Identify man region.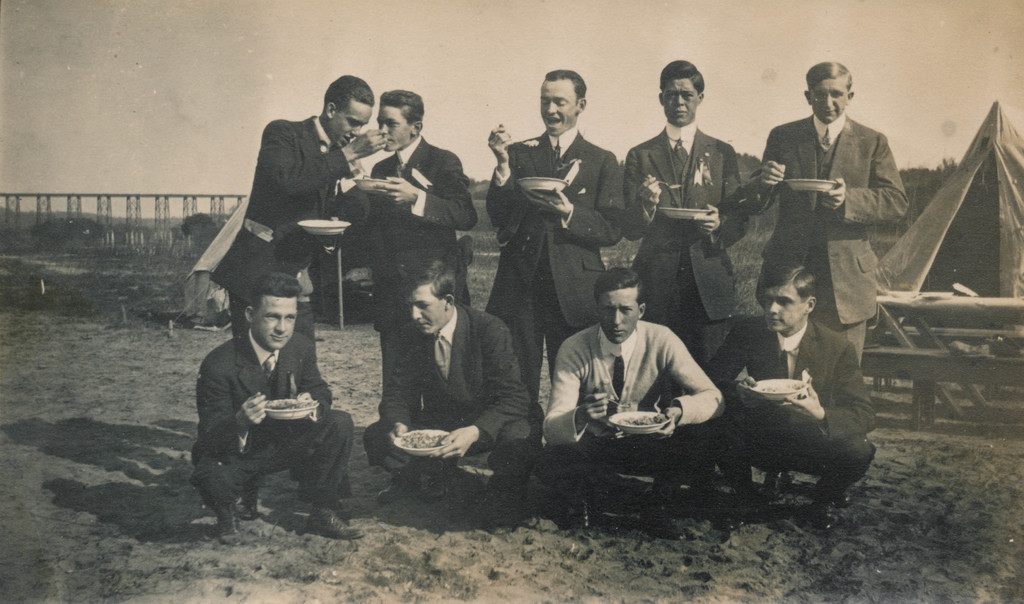
Region: left=373, top=90, right=479, bottom=394.
